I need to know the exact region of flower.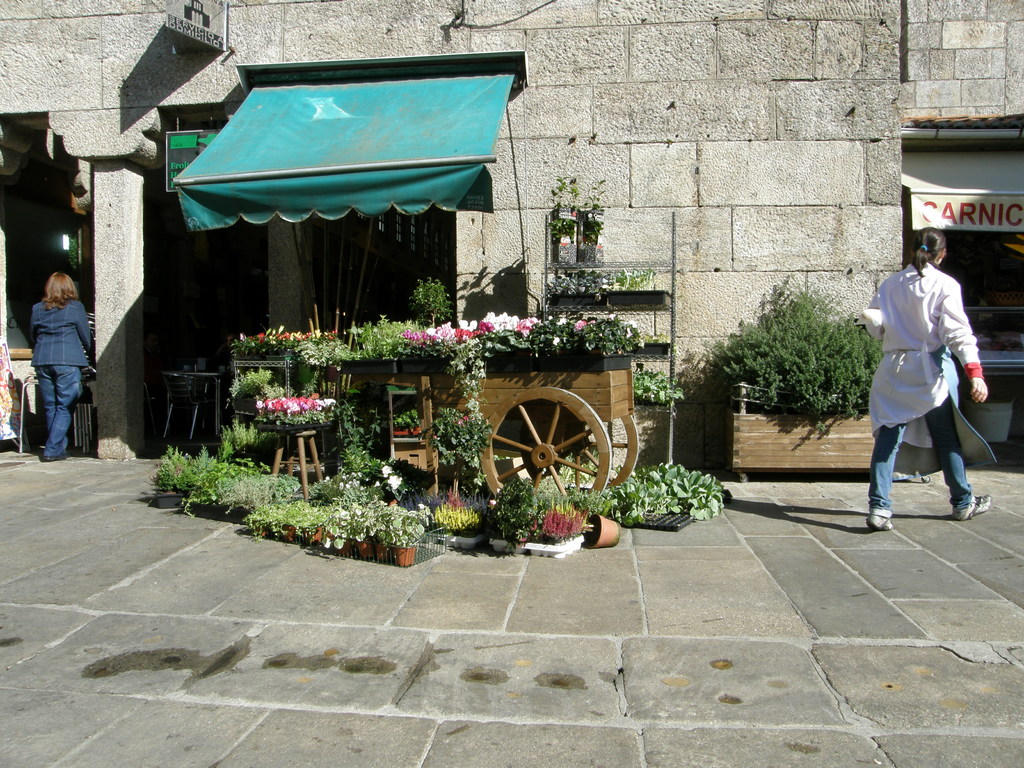
Region: 380:462:391:476.
